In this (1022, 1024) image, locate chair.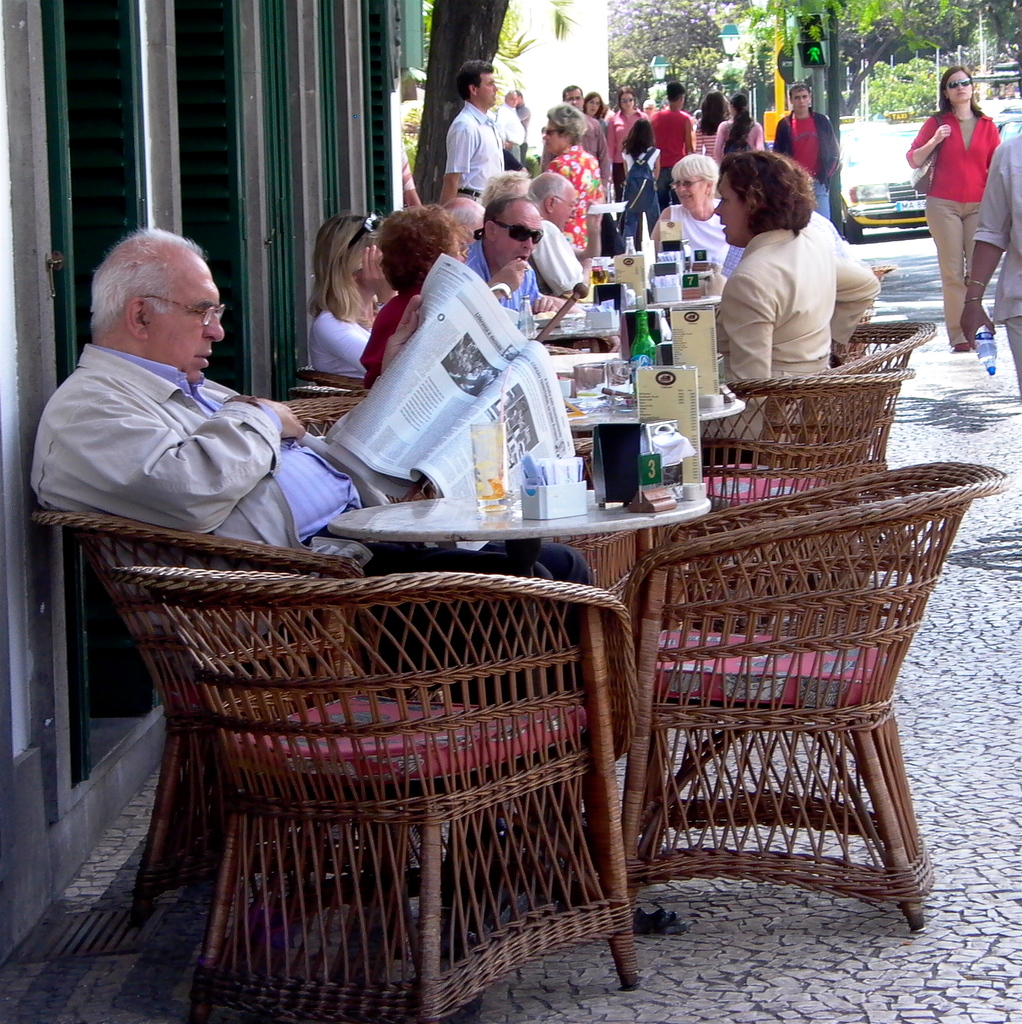
Bounding box: box=[598, 388, 982, 979].
